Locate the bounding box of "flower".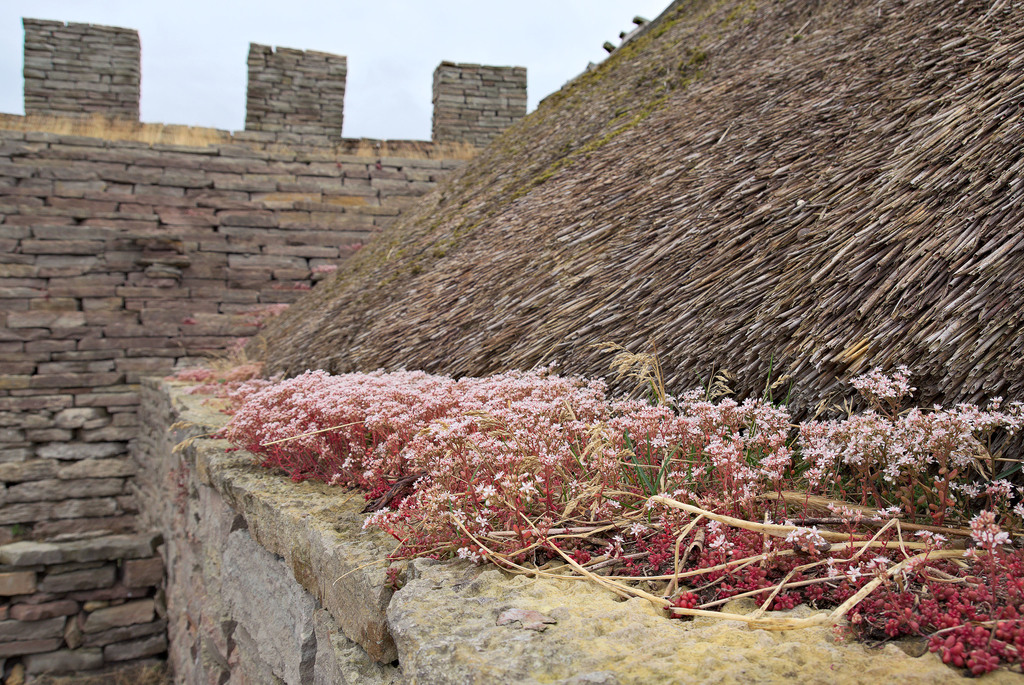
Bounding box: bbox=[845, 564, 861, 579].
